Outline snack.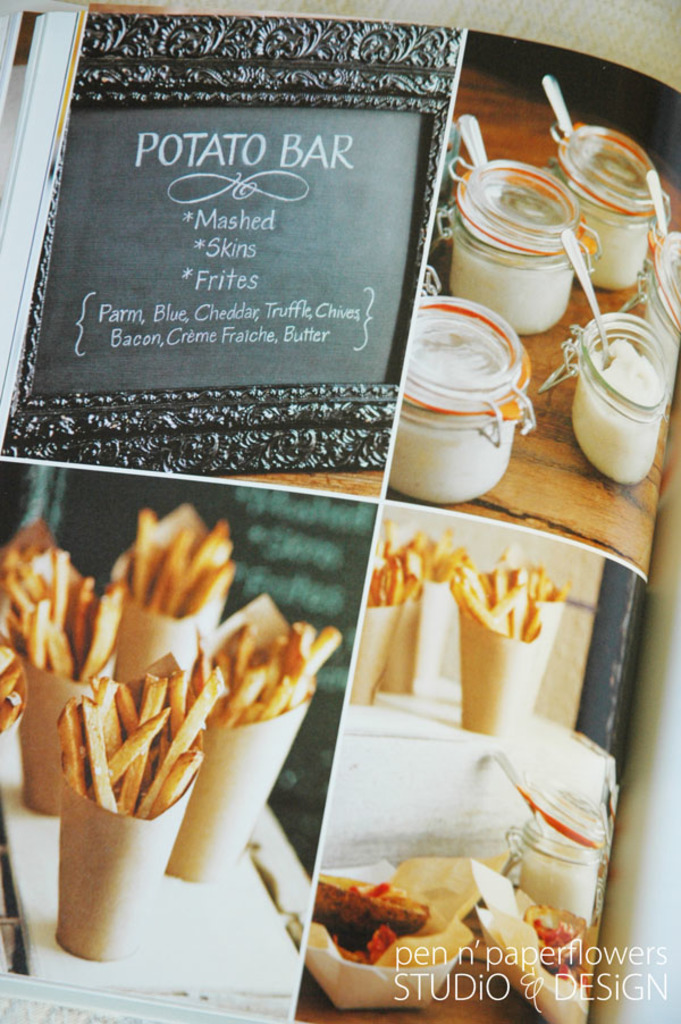
Outline: [left=318, top=866, right=420, bottom=963].
